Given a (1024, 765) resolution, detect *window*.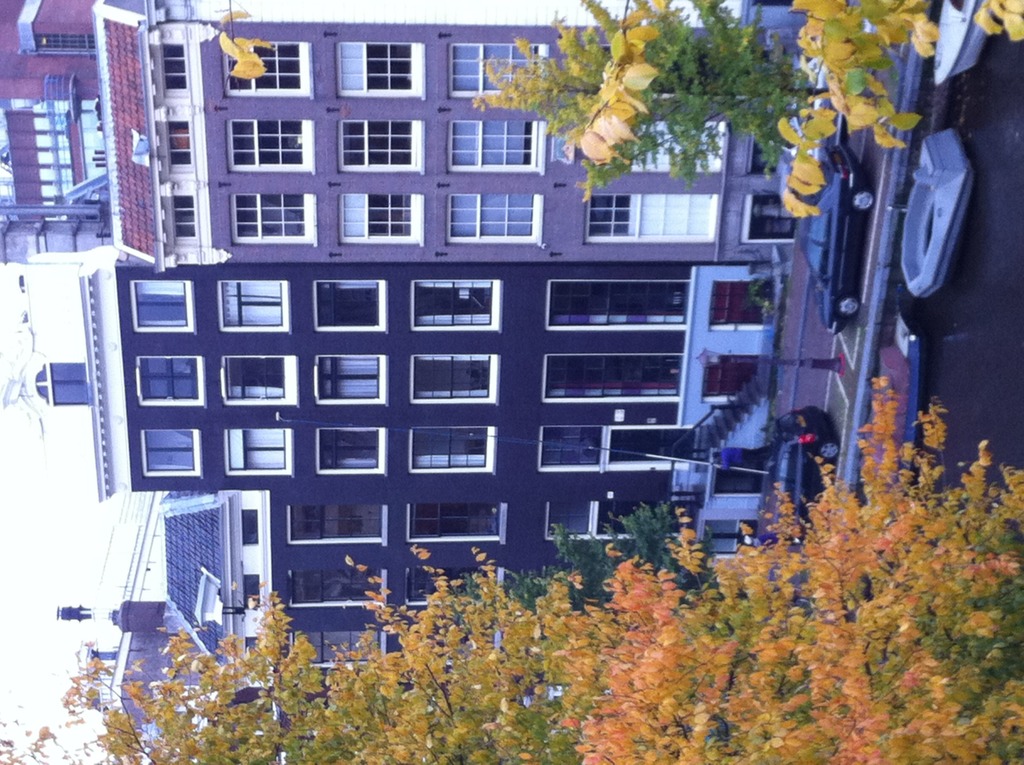
crop(131, 280, 191, 328).
